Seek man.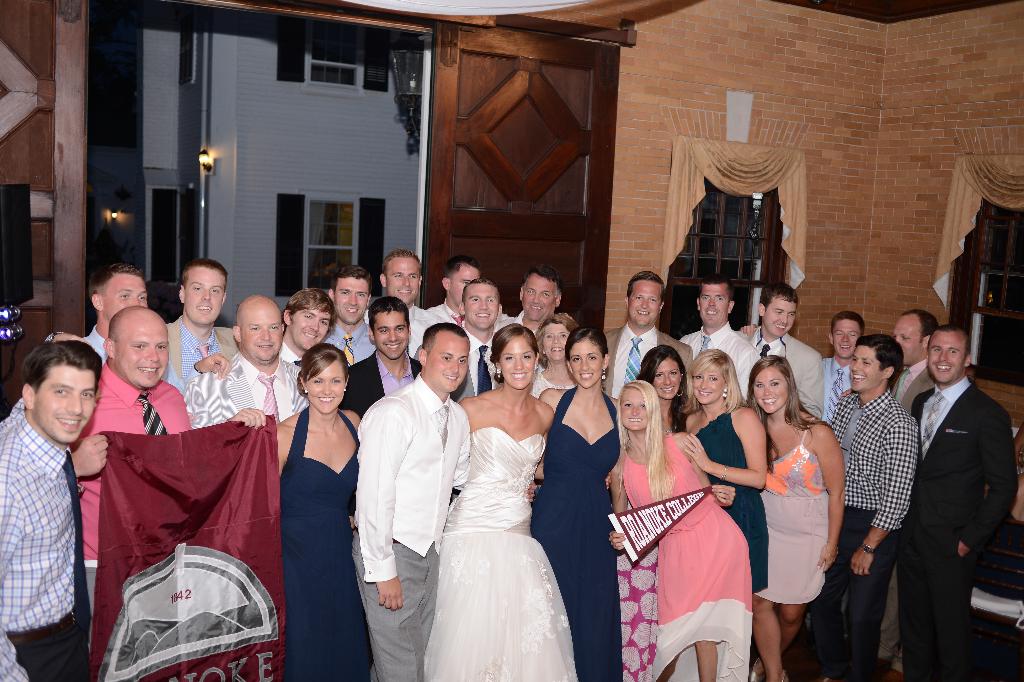
0:338:104:681.
